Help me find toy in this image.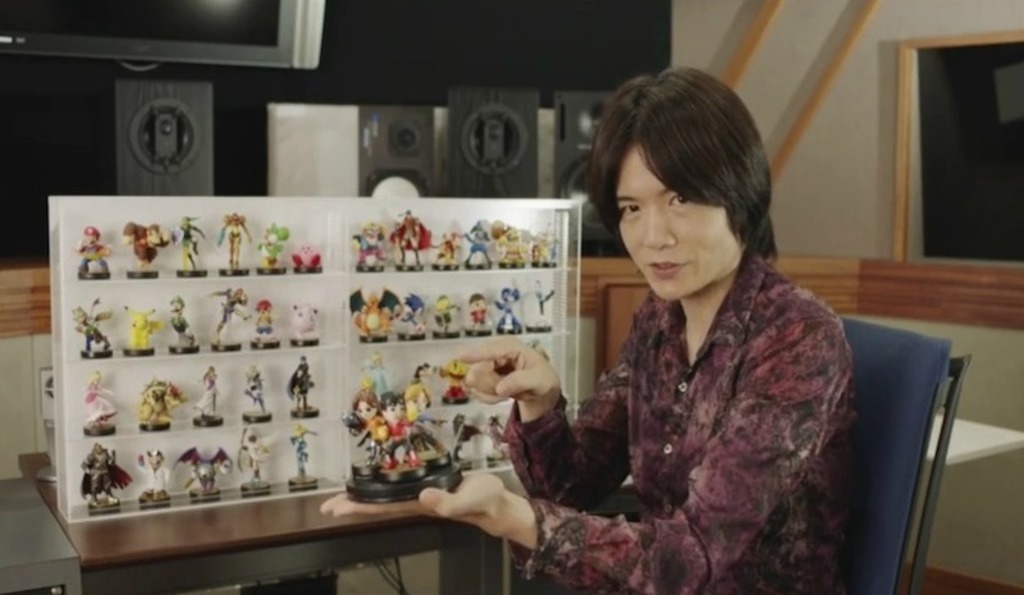
Found it: x1=289, y1=426, x2=320, y2=486.
